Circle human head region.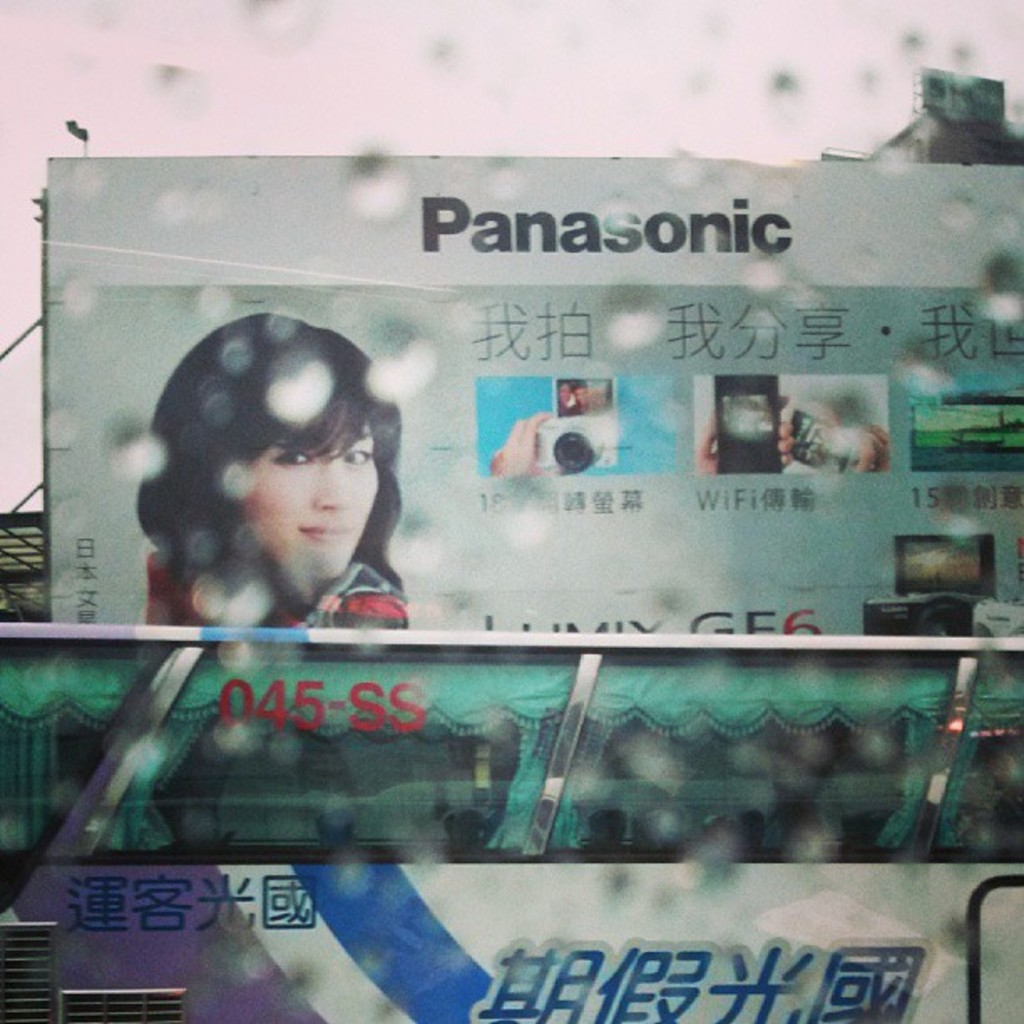
Region: region(122, 305, 417, 632).
